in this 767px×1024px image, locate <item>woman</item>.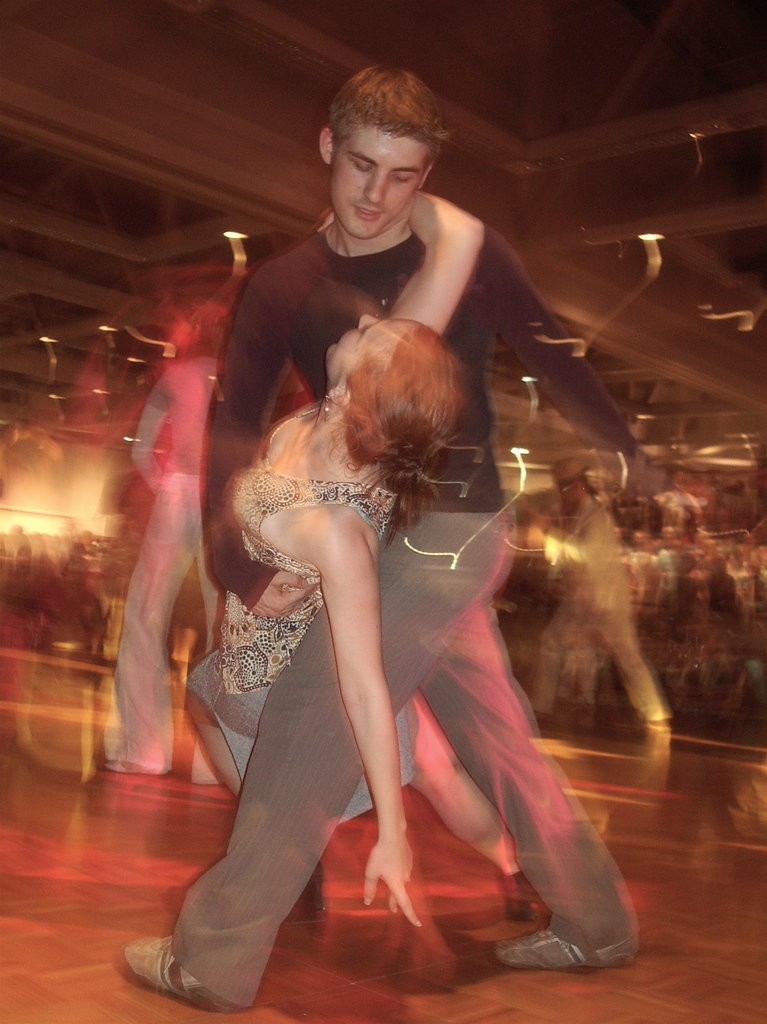
Bounding box: 171 205 480 1023.
